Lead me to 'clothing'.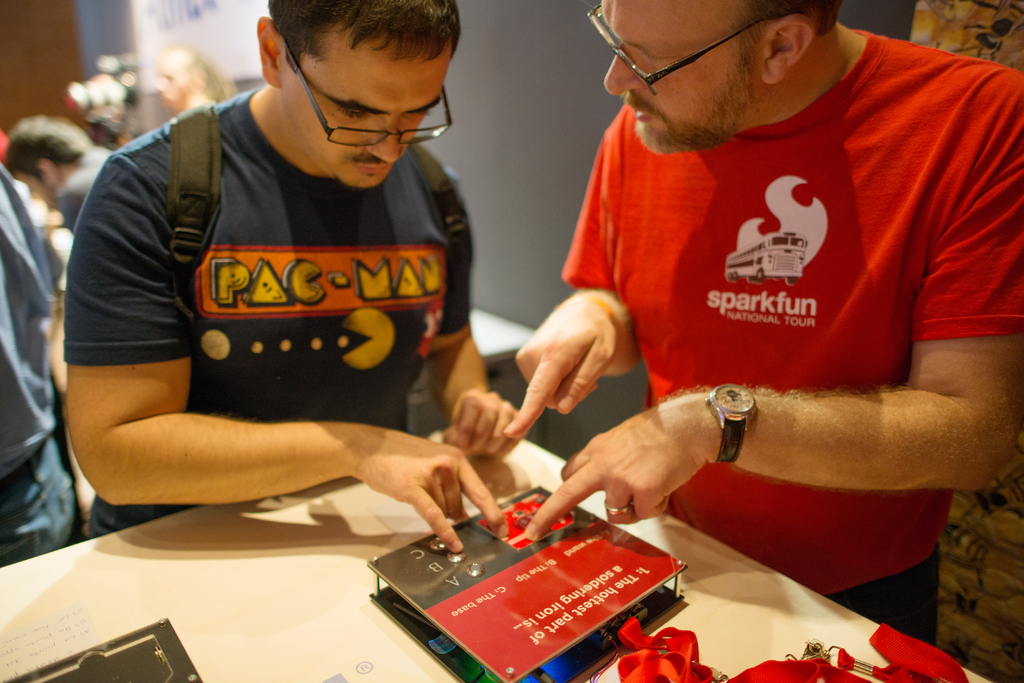
Lead to <box>516,1,993,634</box>.
